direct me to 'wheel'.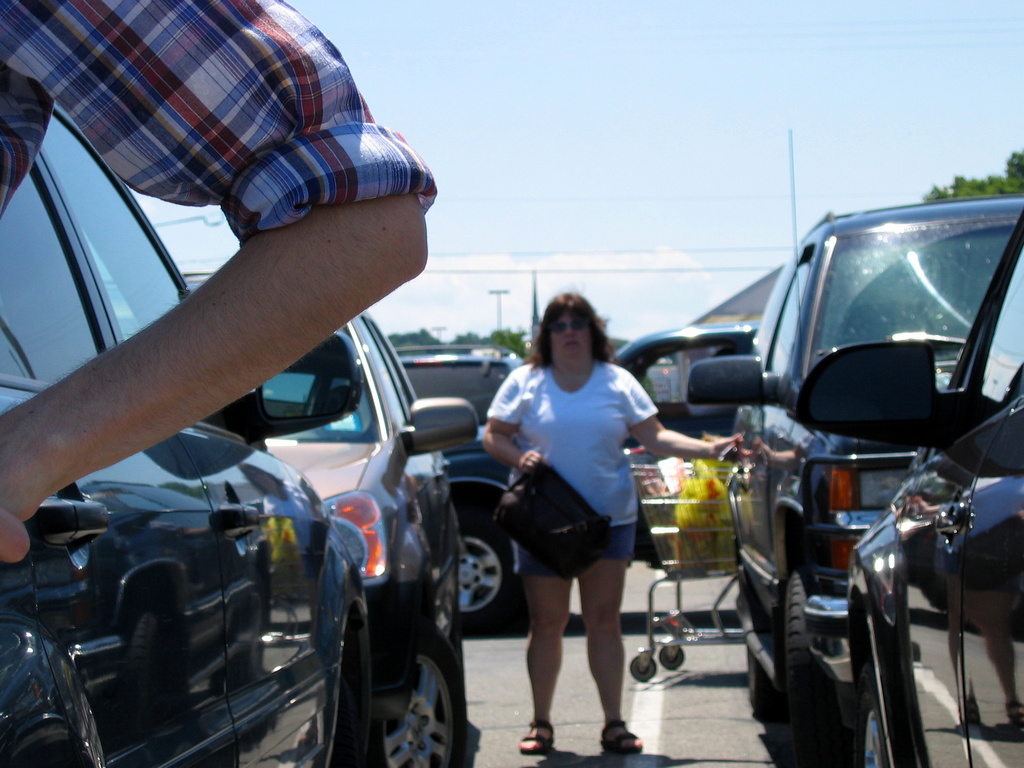
Direction: [left=451, top=522, right=525, bottom=643].
